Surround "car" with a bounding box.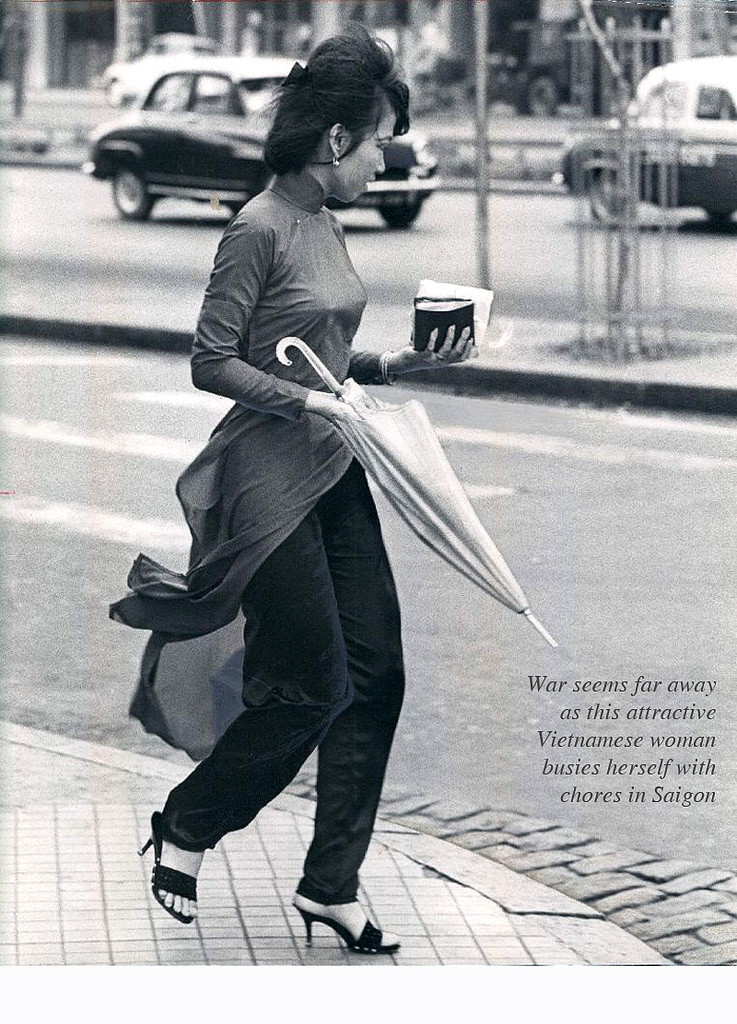
{"x1": 552, "y1": 47, "x2": 736, "y2": 244}.
